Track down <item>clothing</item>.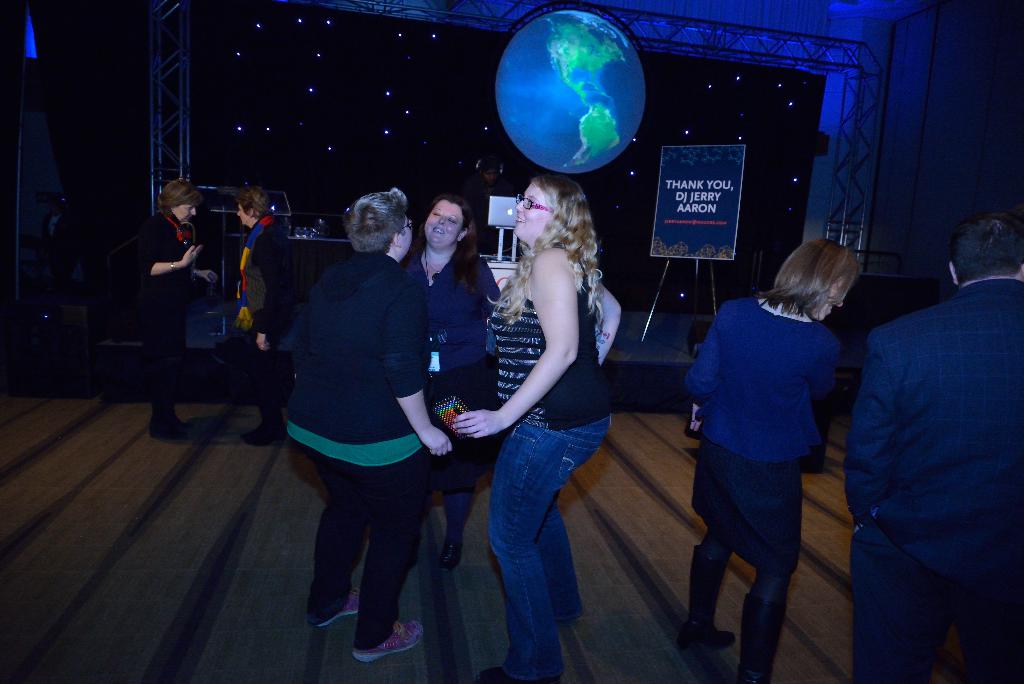
Tracked to bbox=[292, 250, 434, 624].
